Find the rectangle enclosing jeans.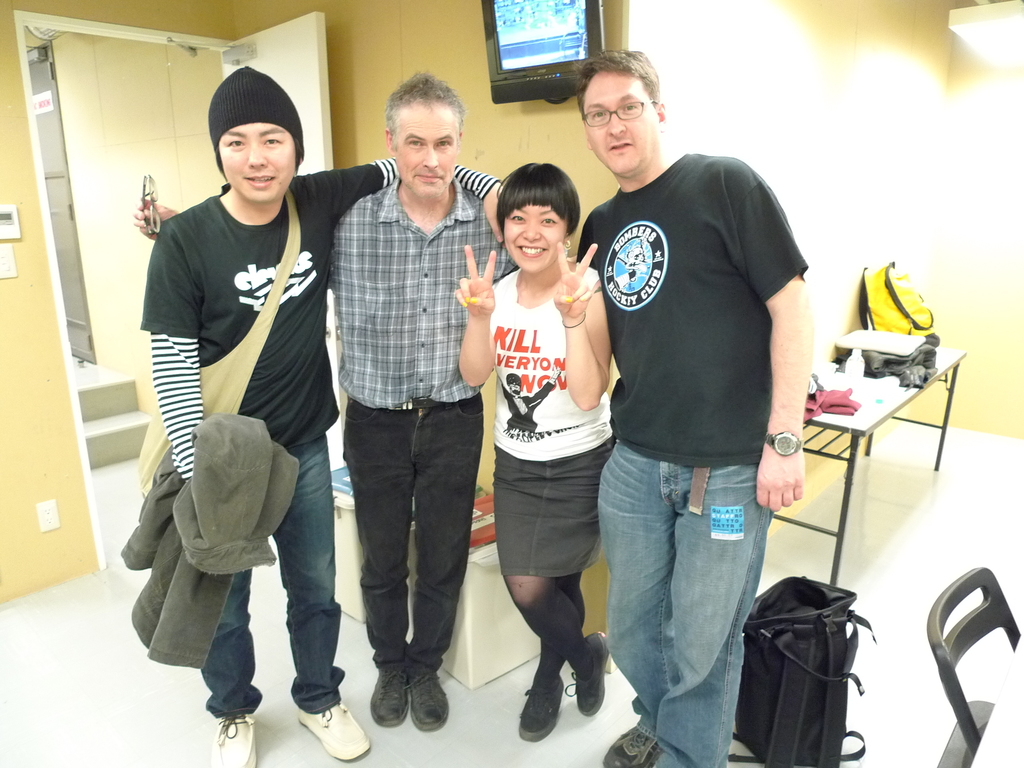
box(202, 435, 344, 709).
